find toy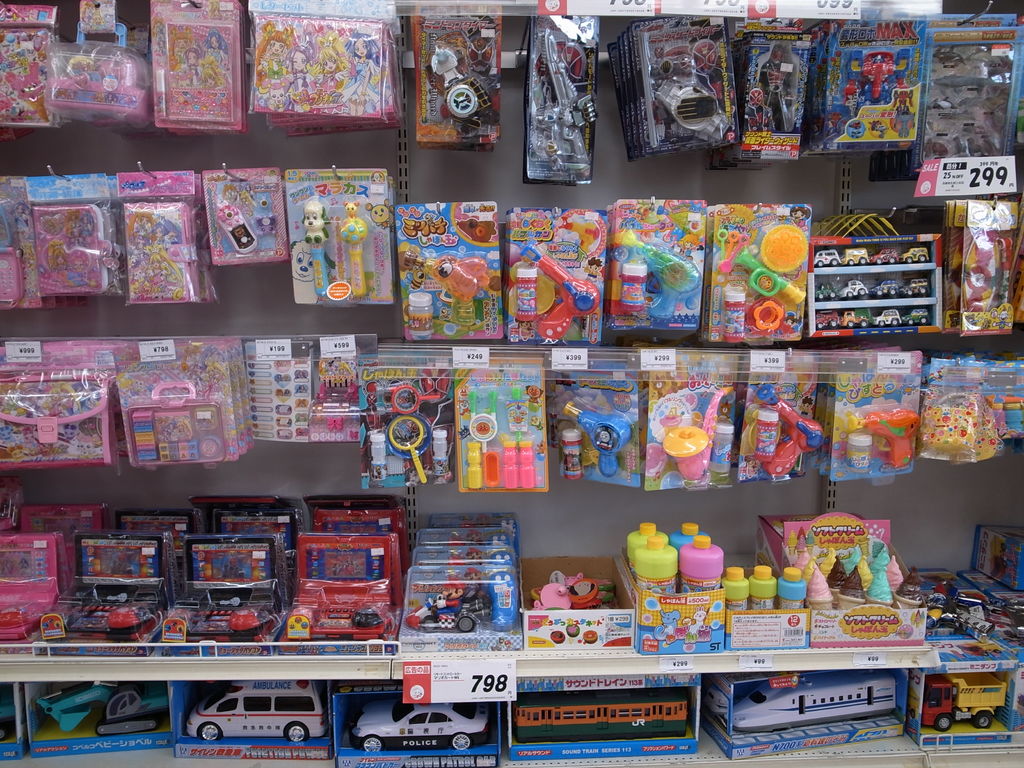
[374,386,439,415]
